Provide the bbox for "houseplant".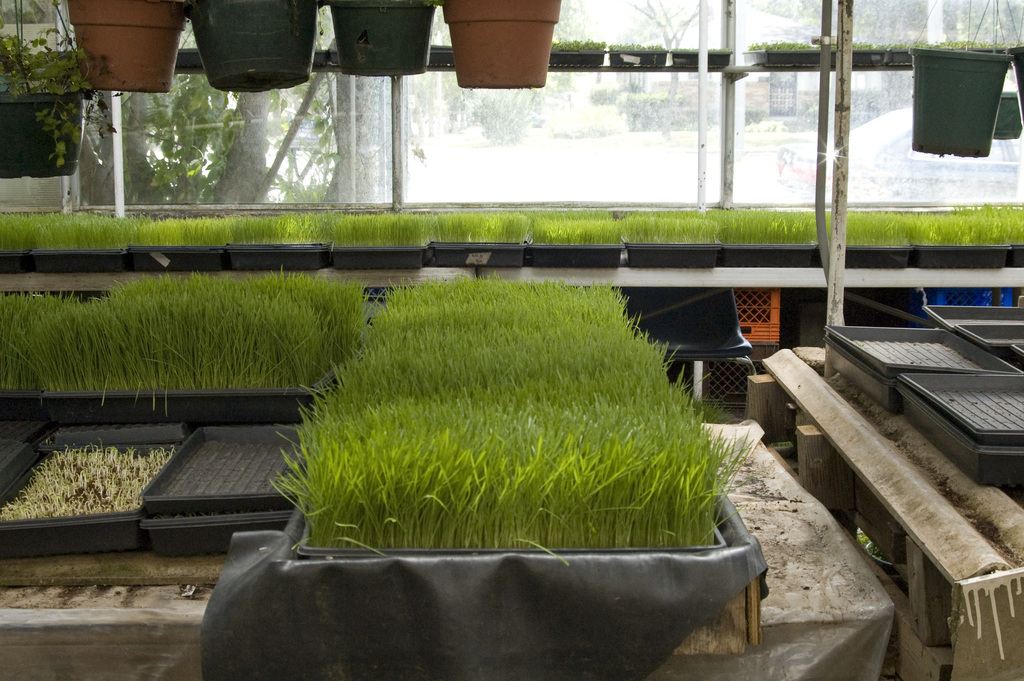
{"x1": 0, "y1": 15, "x2": 131, "y2": 189}.
